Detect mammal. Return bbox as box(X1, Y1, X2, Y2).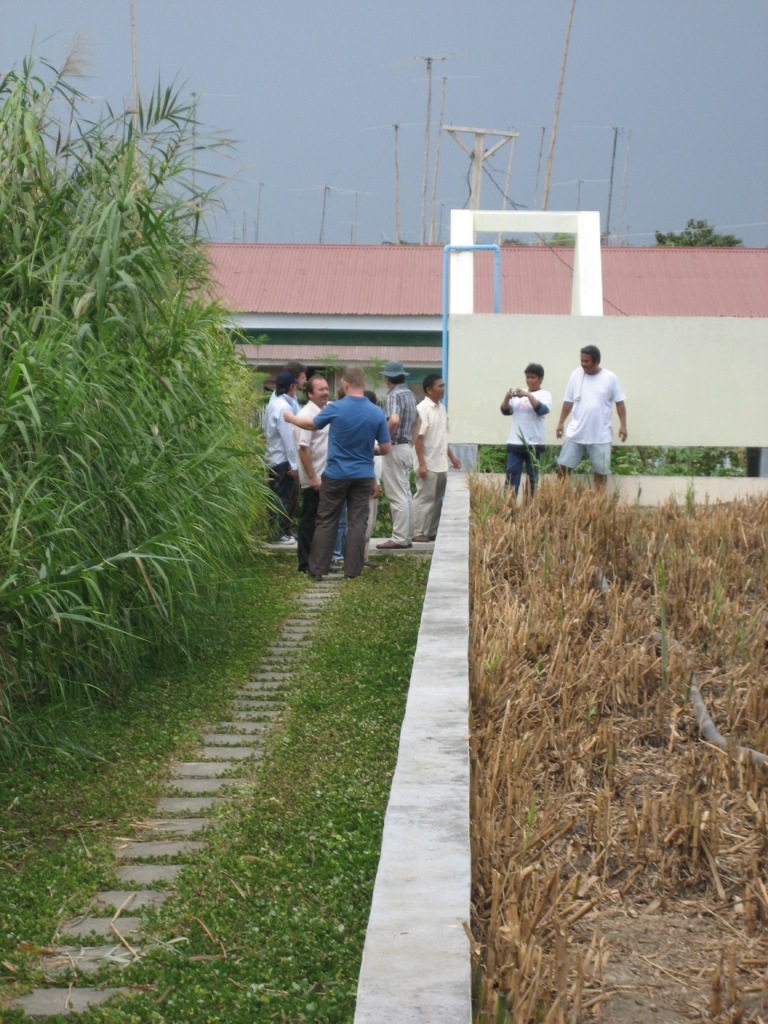
box(268, 375, 295, 531).
